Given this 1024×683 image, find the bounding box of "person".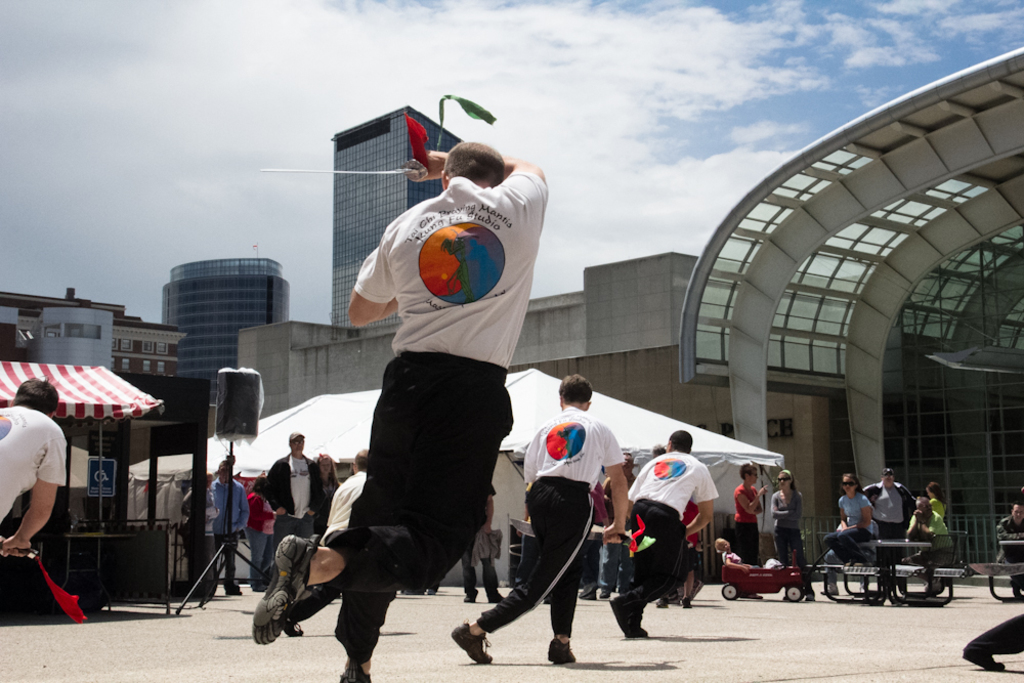
detection(997, 494, 1023, 595).
